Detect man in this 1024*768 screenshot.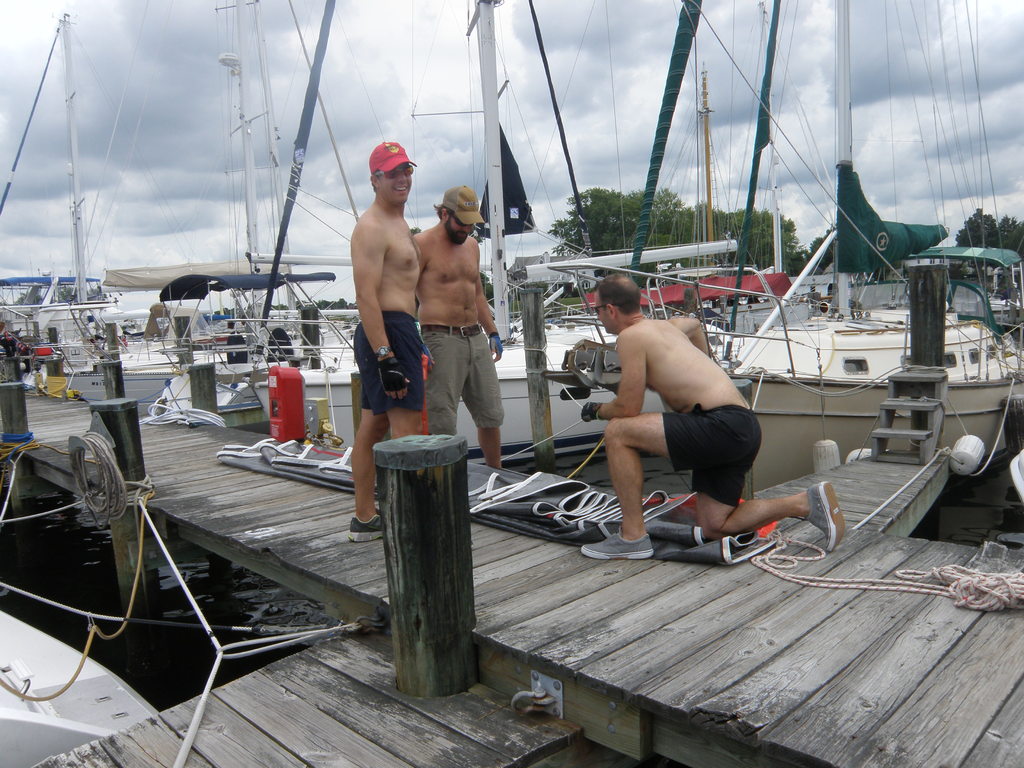
Detection: select_region(578, 278, 845, 567).
